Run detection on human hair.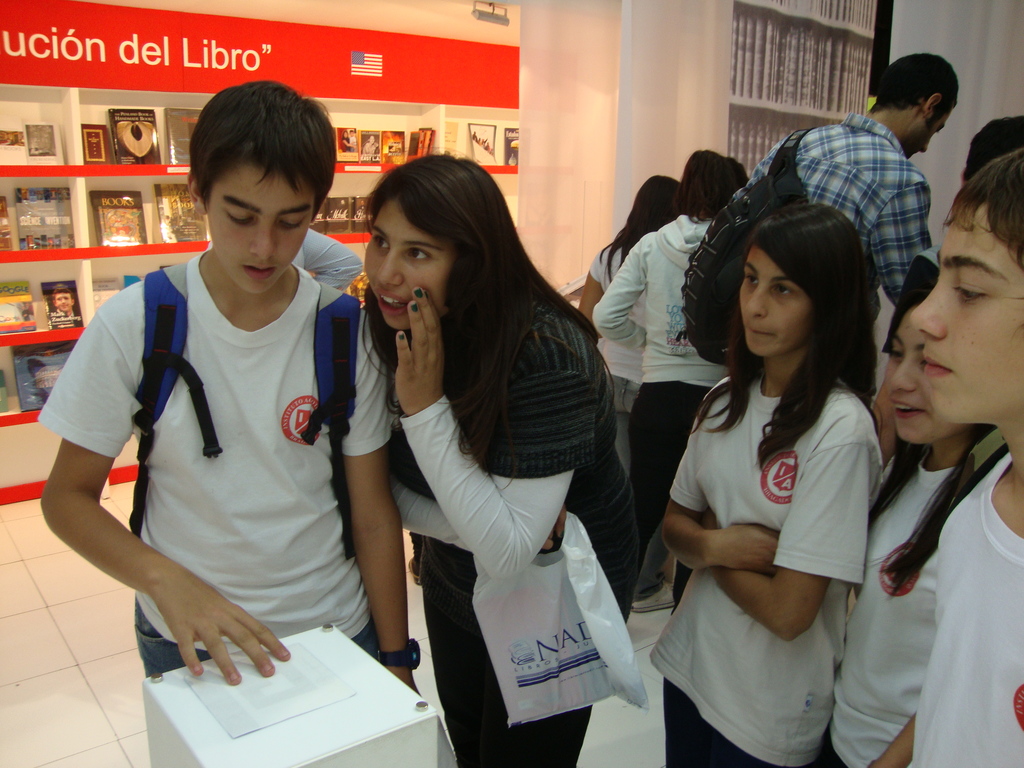
Result: 867, 52, 966, 124.
